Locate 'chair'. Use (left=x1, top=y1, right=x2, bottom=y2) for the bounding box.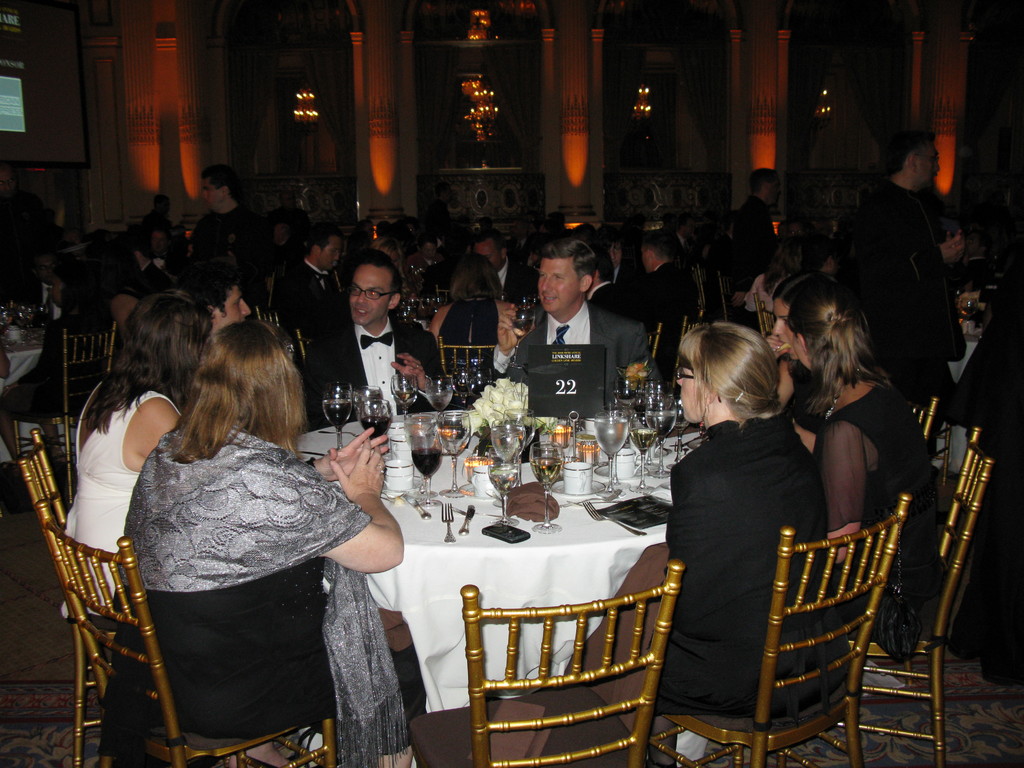
(left=668, top=267, right=705, bottom=362).
